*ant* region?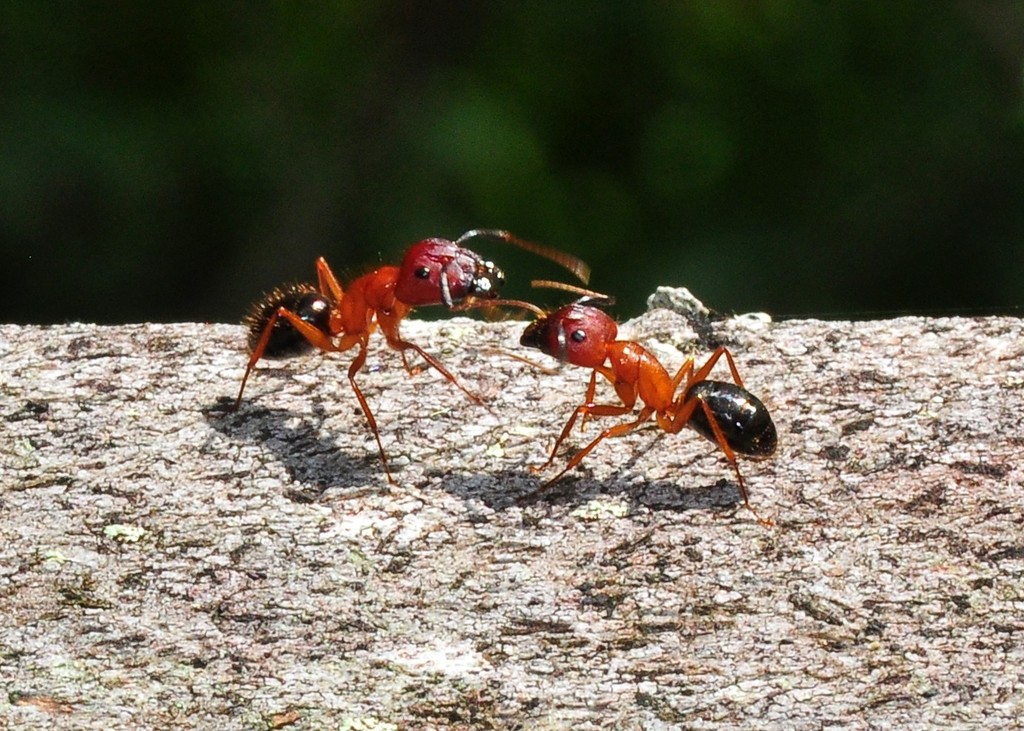
box(519, 277, 772, 528)
